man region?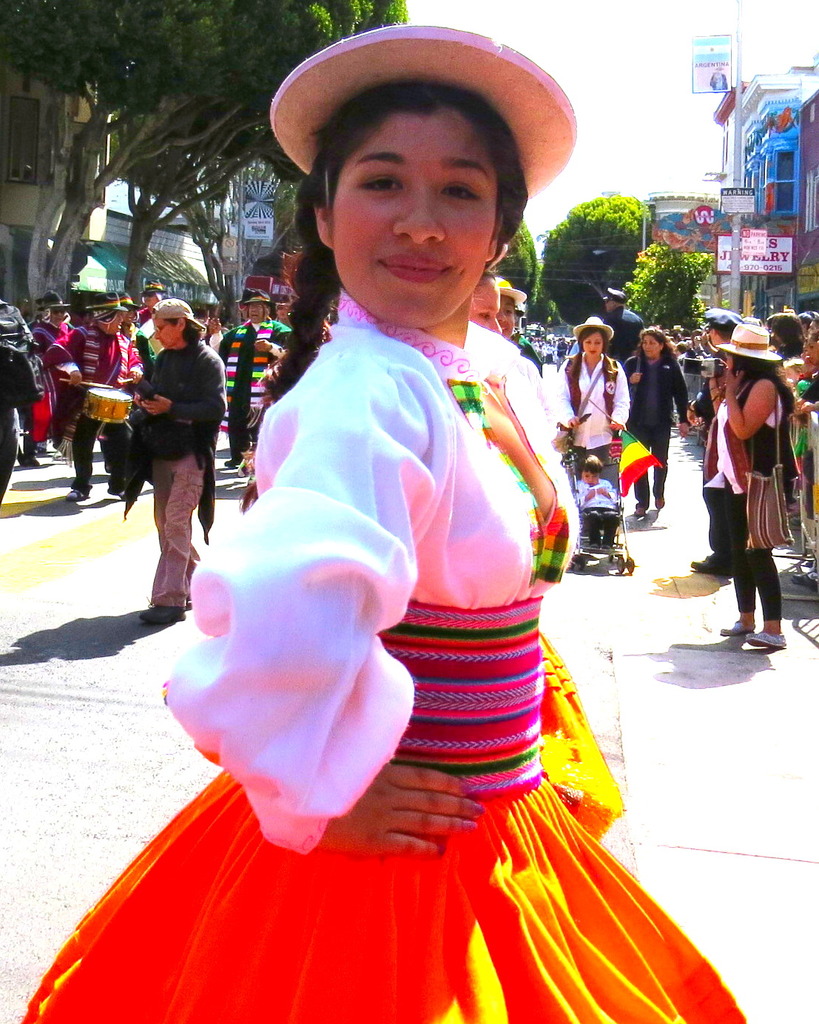
{"x1": 221, "y1": 289, "x2": 293, "y2": 476}
